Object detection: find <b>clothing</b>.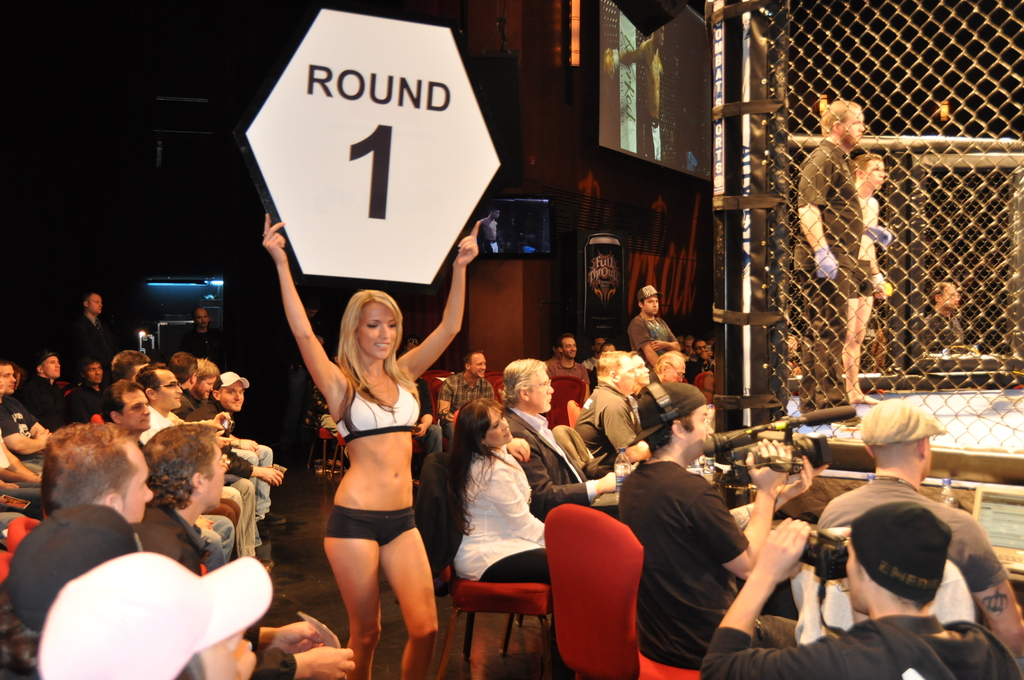
crop(330, 361, 426, 450).
